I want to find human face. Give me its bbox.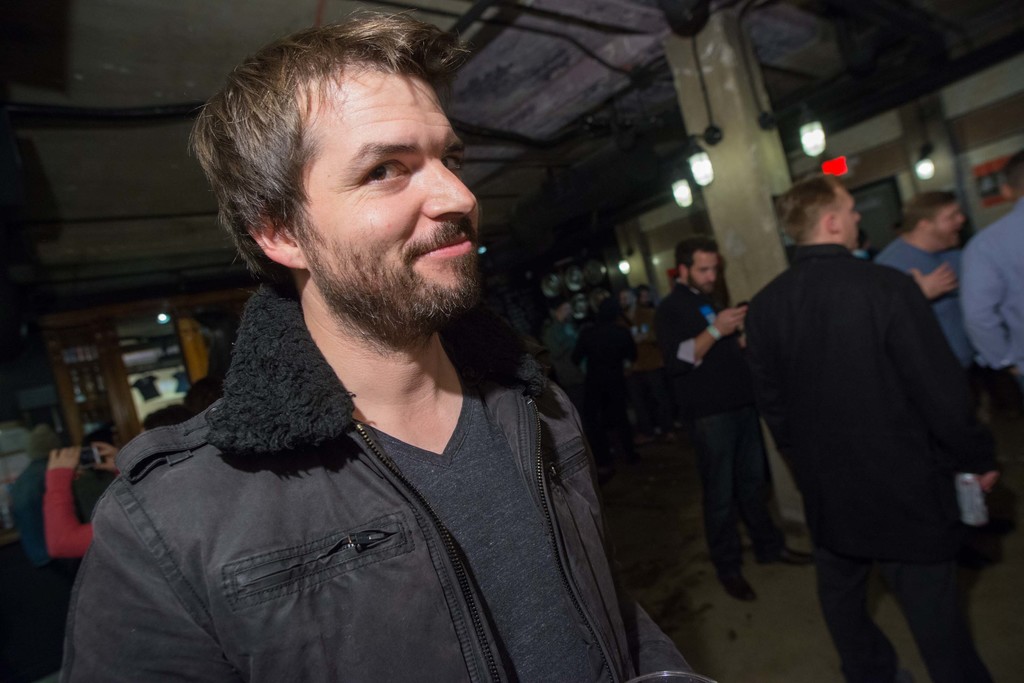
563:301:574:317.
